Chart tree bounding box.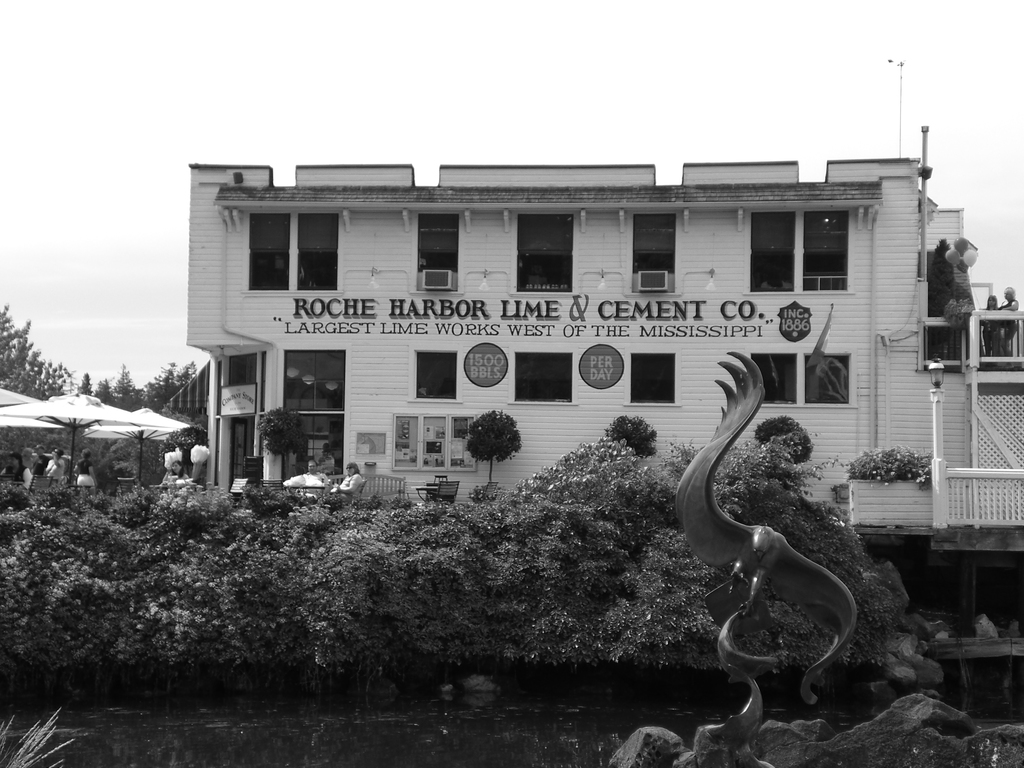
Charted: <bbox>97, 376, 114, 408</bbox>.
